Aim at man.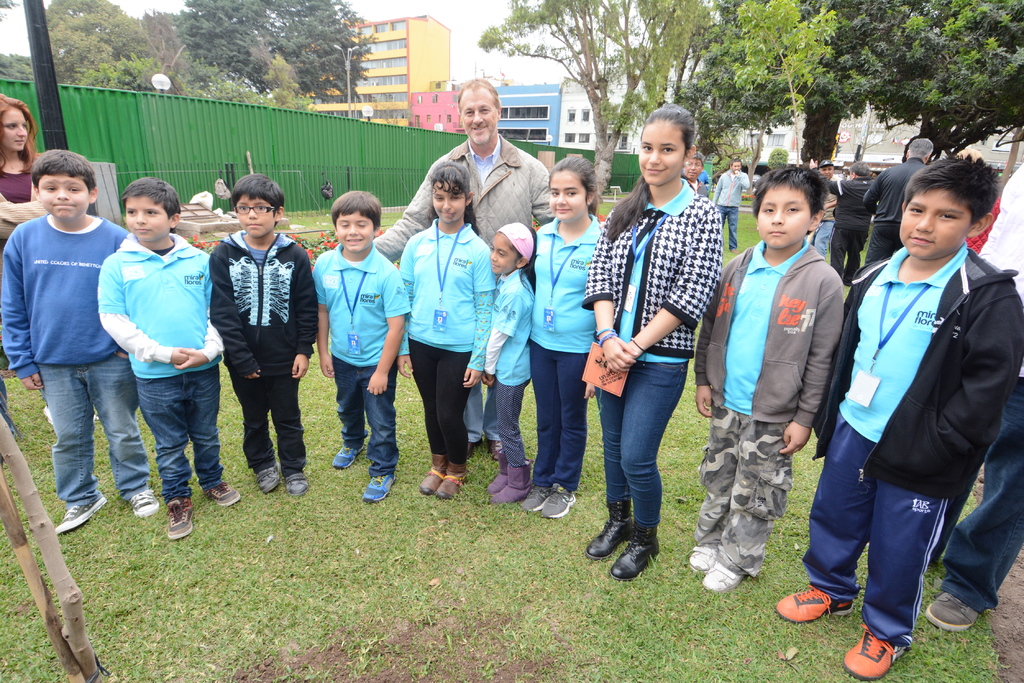
Aimed at <region>808, 163, 835, 253</region>.
